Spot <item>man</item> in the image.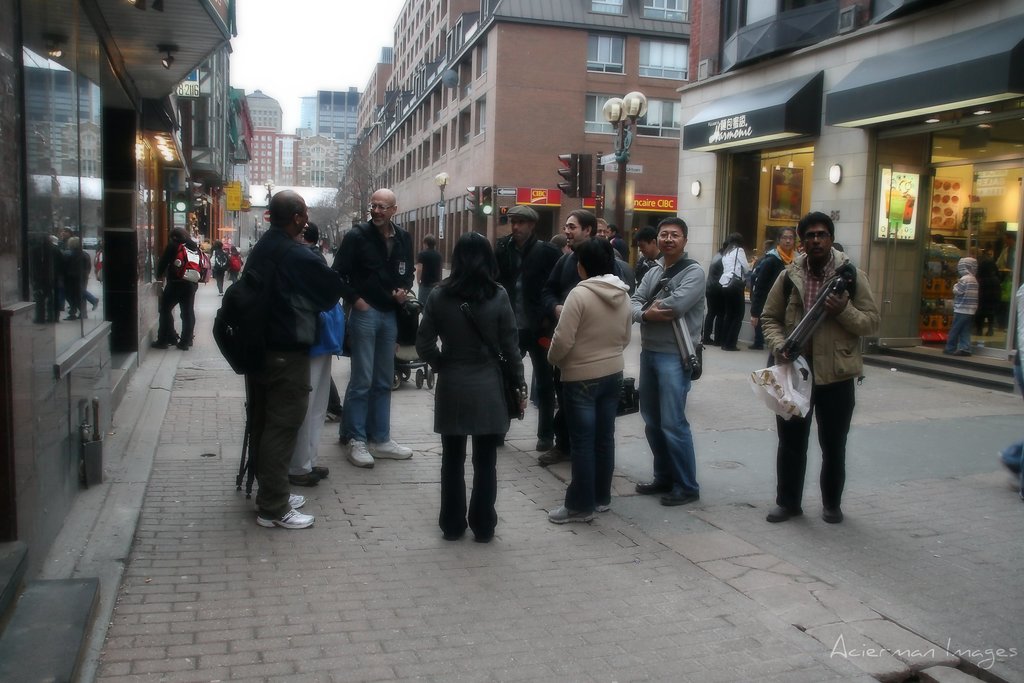
<item>man</item> found at 595, 215, 619, 255.
